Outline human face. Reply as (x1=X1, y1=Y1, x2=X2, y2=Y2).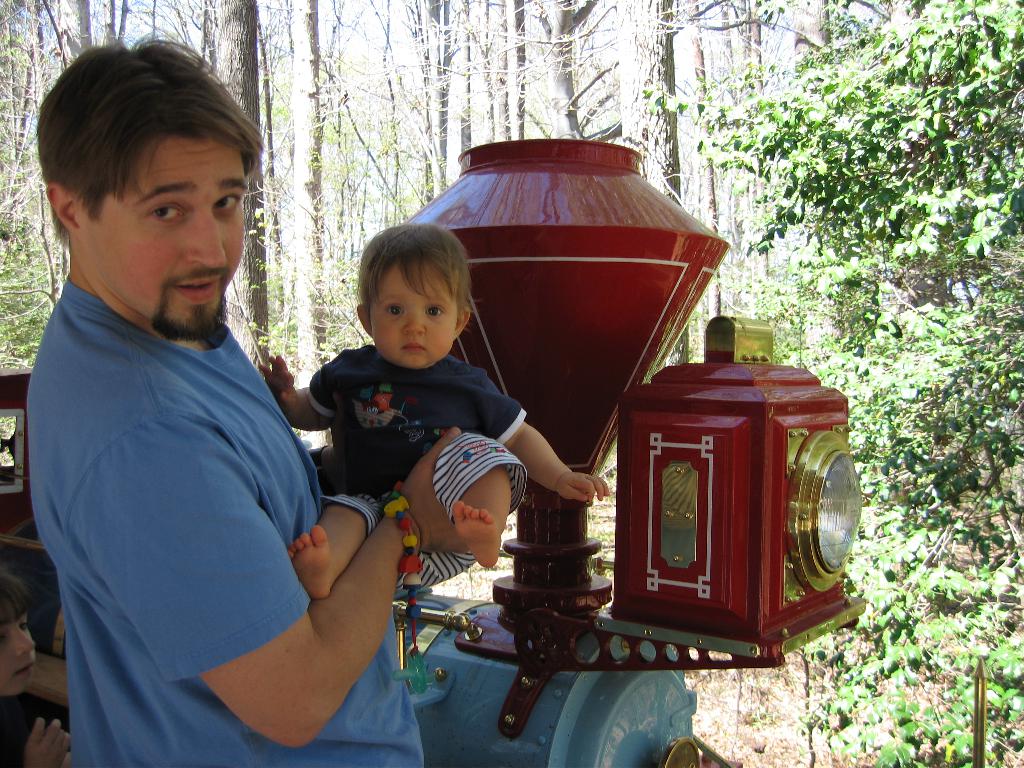
(x1=371, y1=260, x2=457, y2=367).
